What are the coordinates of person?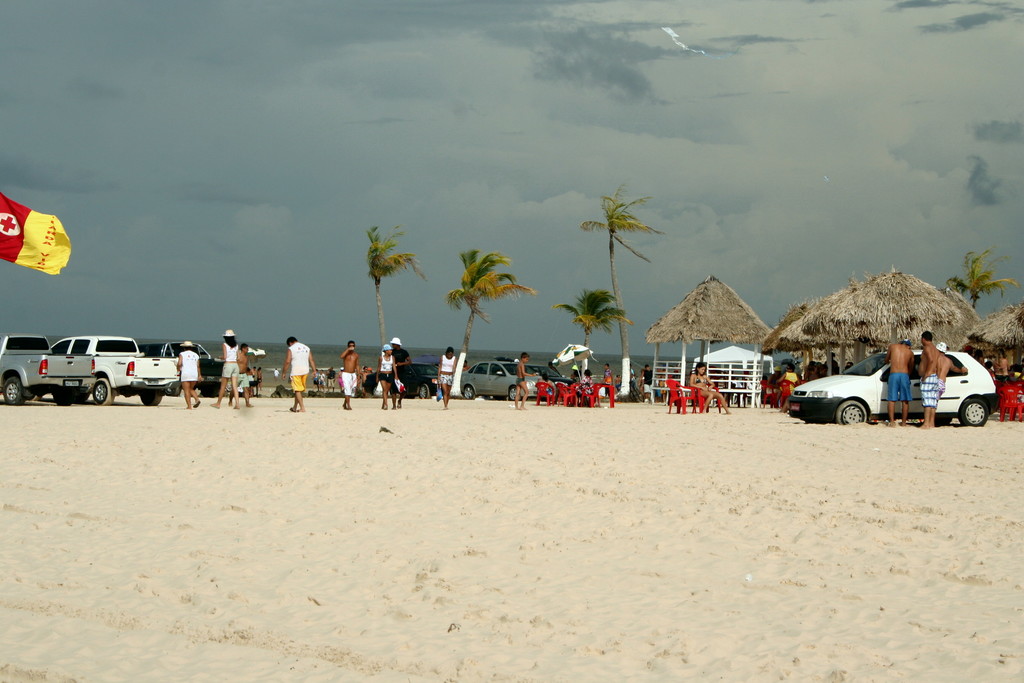
339 338 358 409.
